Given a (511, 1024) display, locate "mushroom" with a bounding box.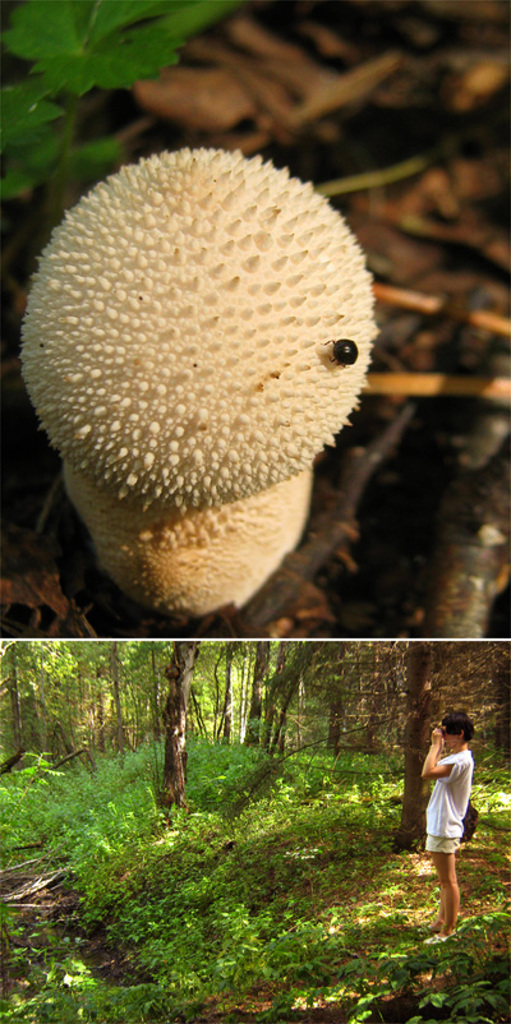
Located: box(19, 148, 381, 617).
